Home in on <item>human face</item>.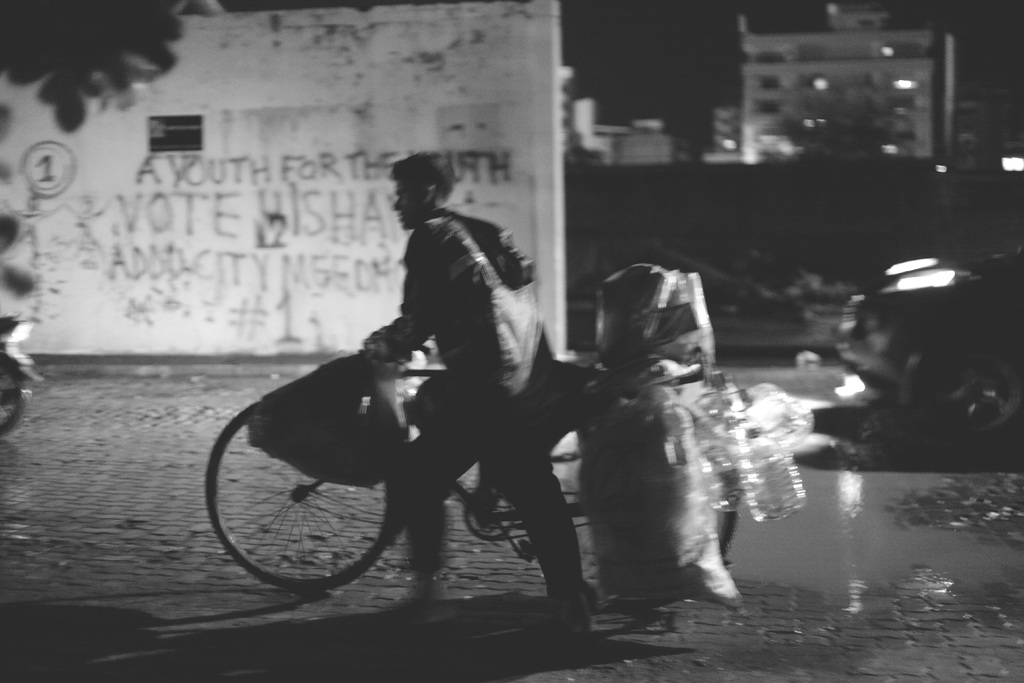
Homed in at left=389, top=176, right=418, bottom=227.
